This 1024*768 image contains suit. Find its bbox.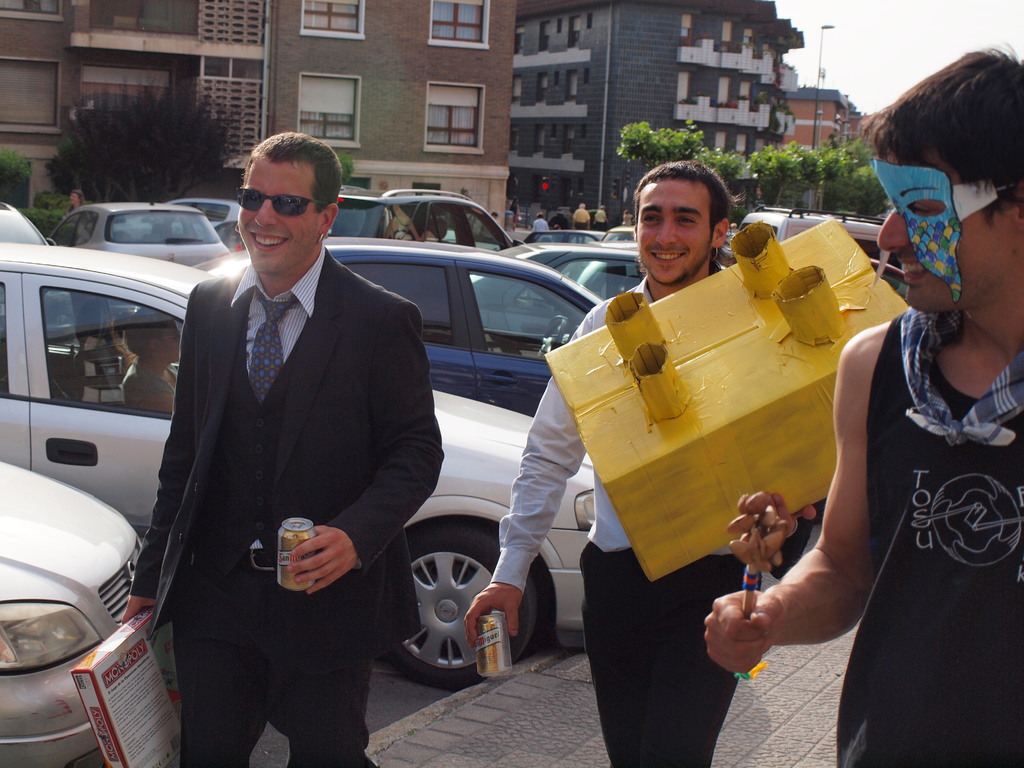
132 149 438 766.
